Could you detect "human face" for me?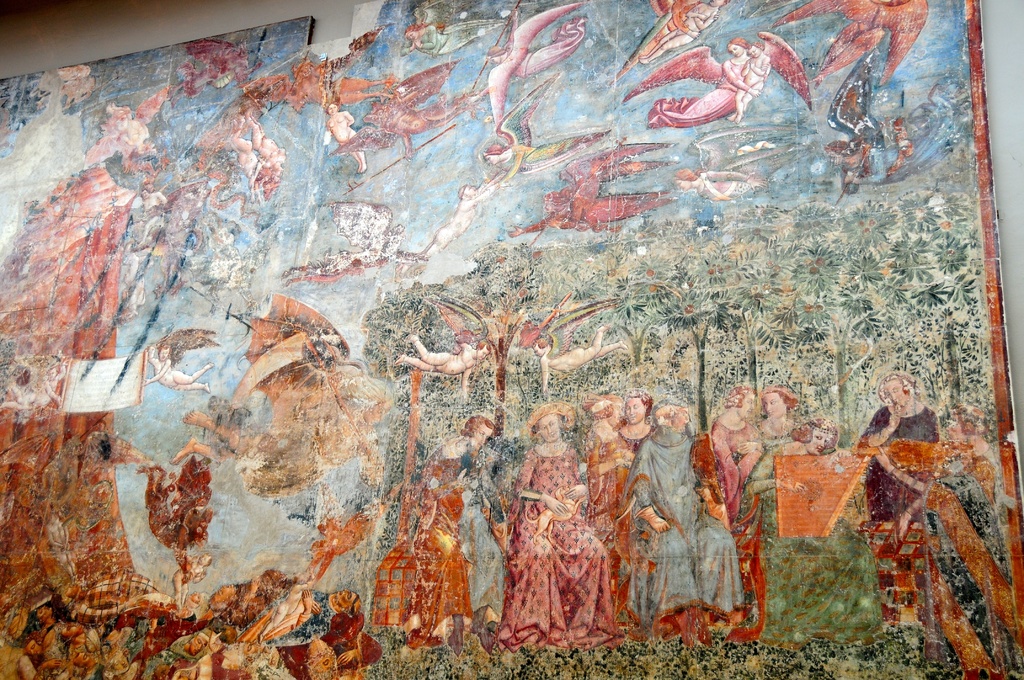
Detection result: {"left": 160, "top": 348, "right": 169, "bottom": 360}.
